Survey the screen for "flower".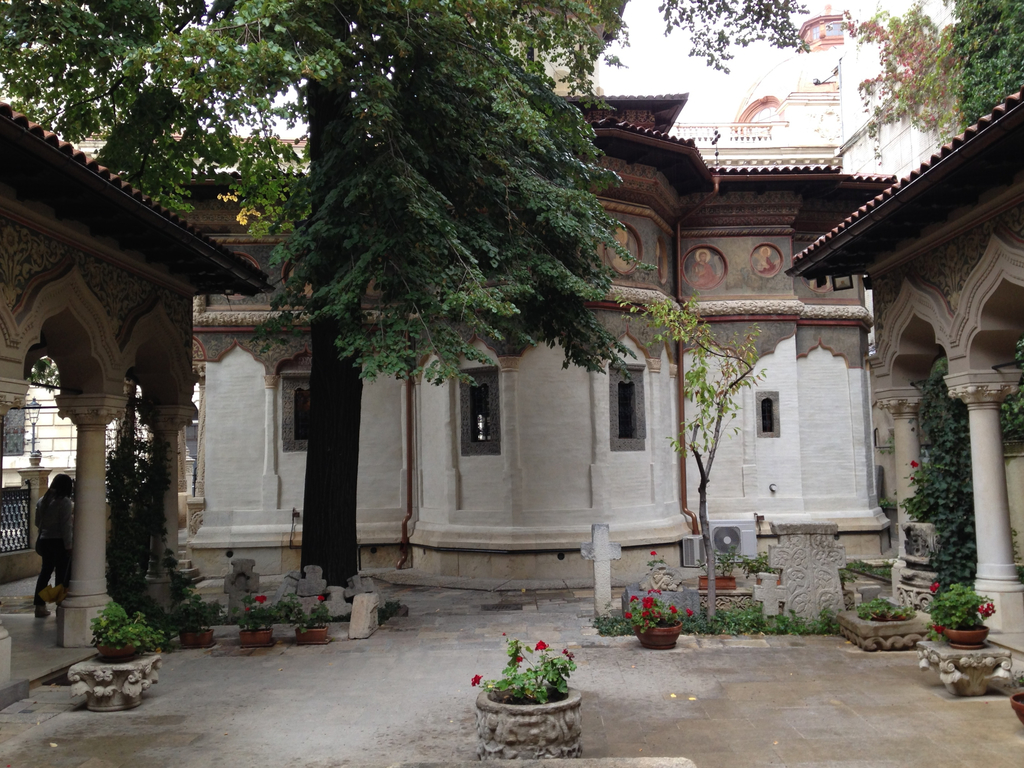
Survey found: bbox=[684, 607, 692, 616].
